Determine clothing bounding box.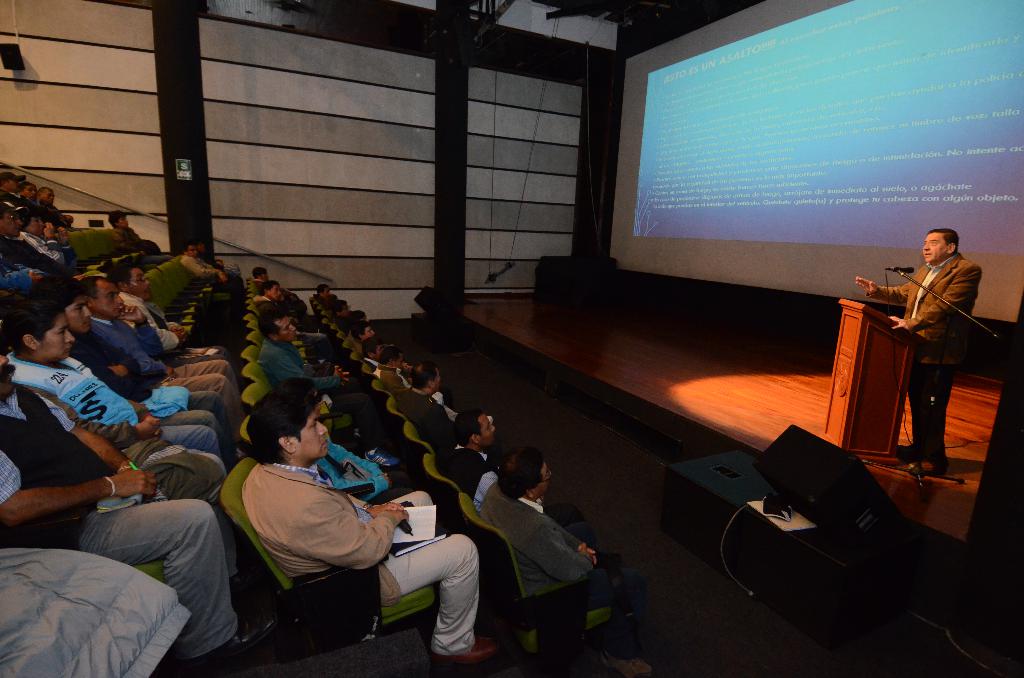
Determined: rect(82, 329, 212, 410).
